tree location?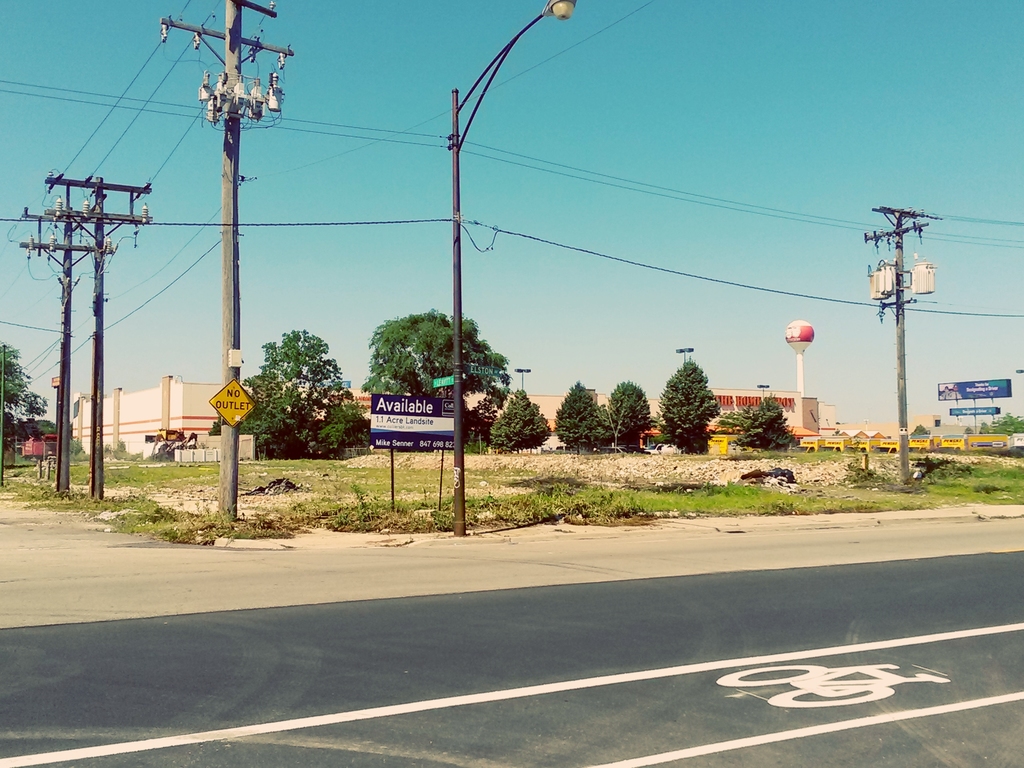
[left=604, top=377, right=657, bottom=450]
